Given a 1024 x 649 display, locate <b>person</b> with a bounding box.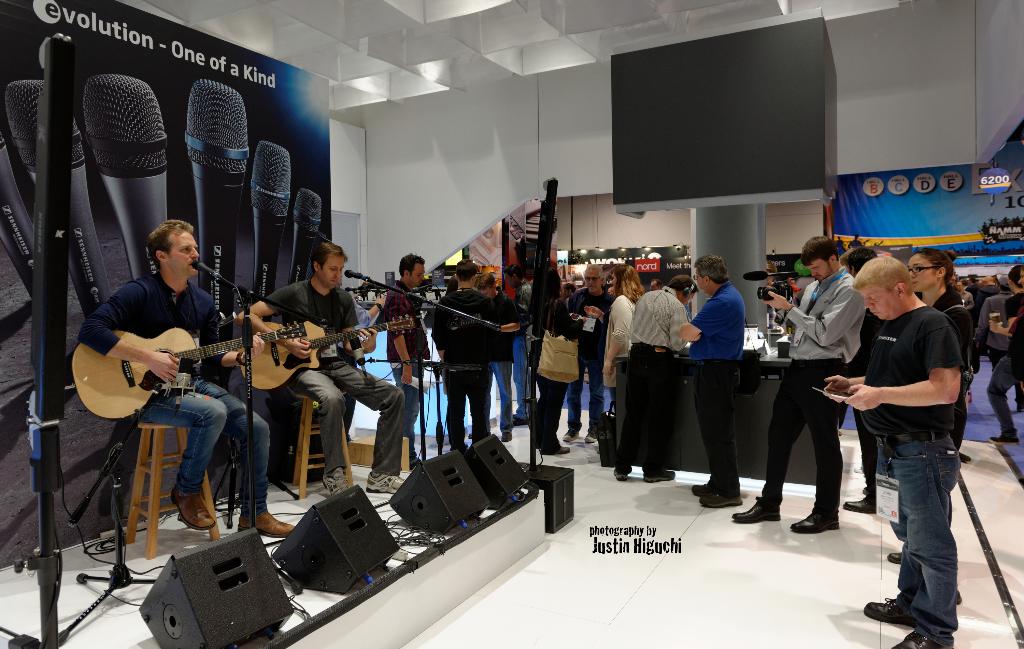
Located: 907:248:968:409.
